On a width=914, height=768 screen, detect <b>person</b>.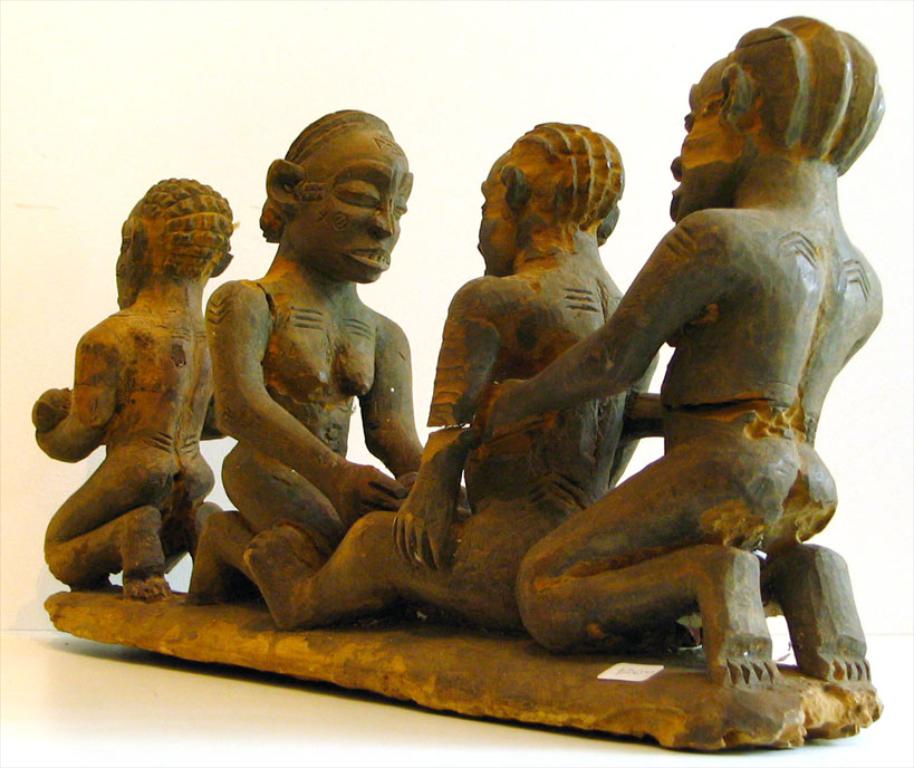
x1=235 y1=116 x2=657 y2=639.
